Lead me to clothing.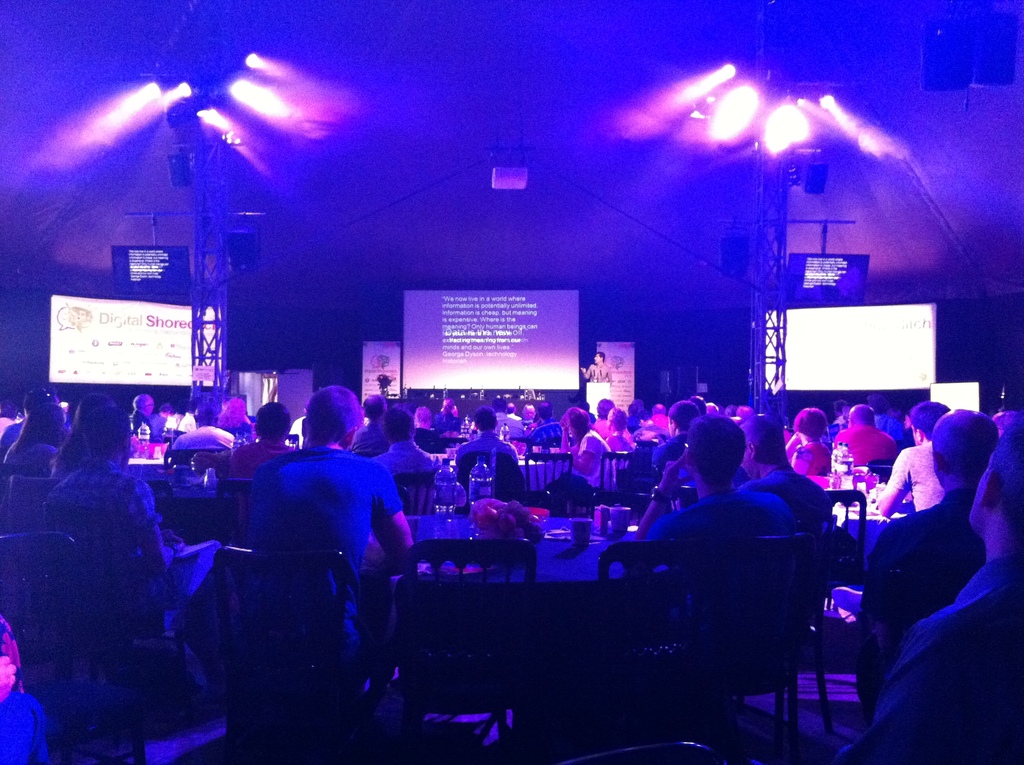
Lead to BBox(245, 447, 431, 615).
